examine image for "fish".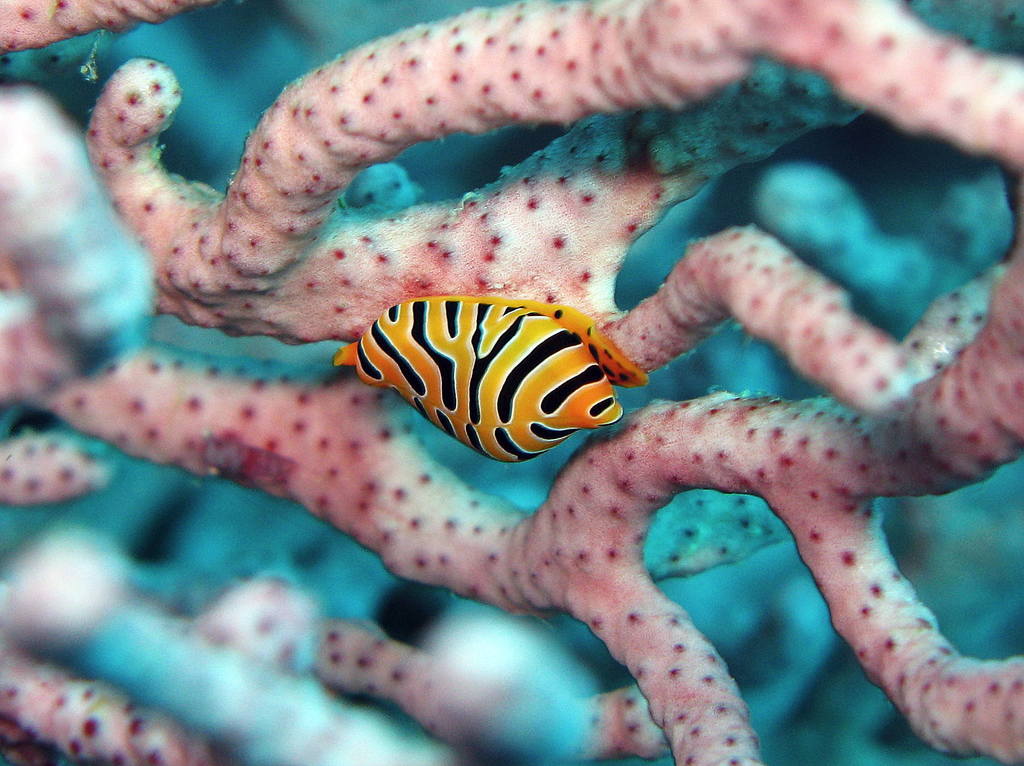
Examination result: [left=339, top=304, right=631, bottom=472].
